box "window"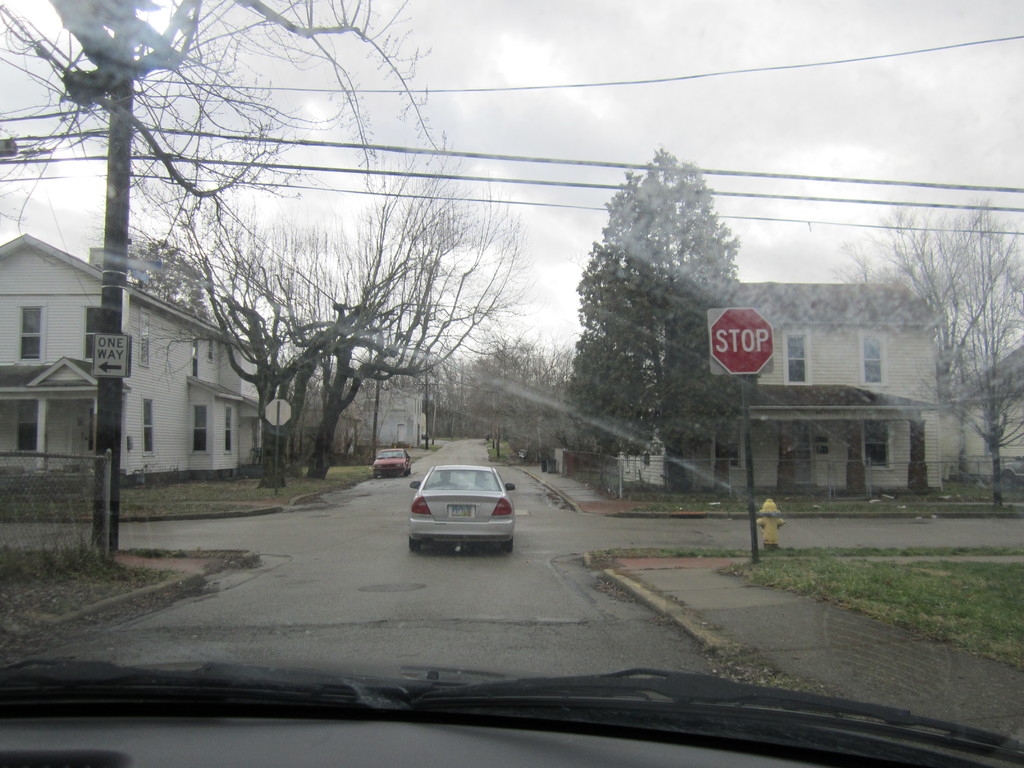
<box>867,410,887,468</box>
